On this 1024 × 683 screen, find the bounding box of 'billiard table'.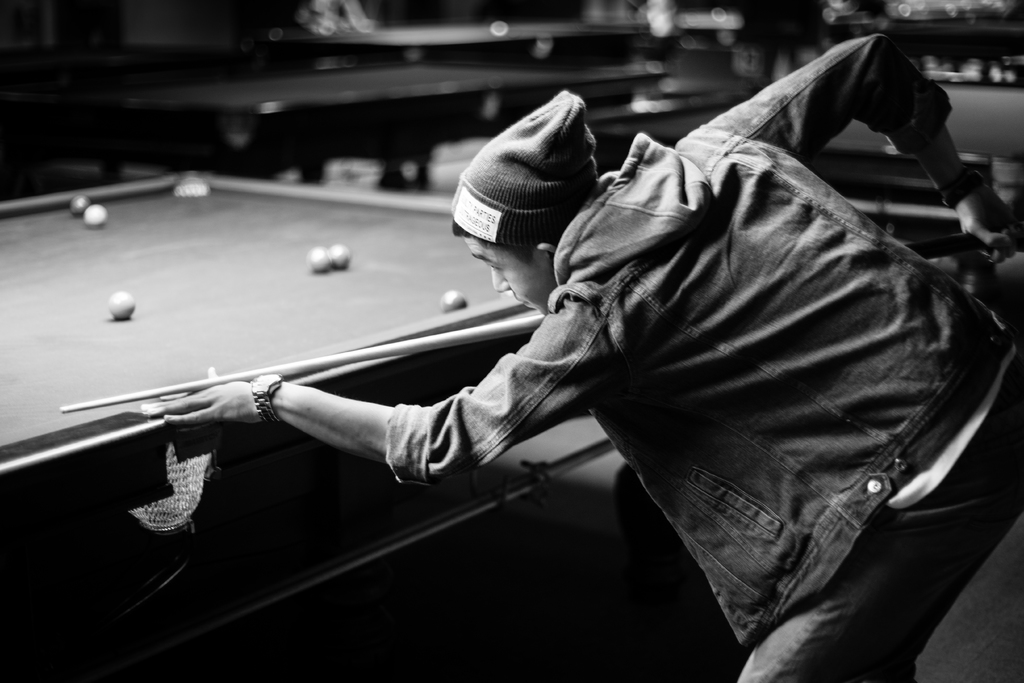
Bounding box: box=[581, 72, 1023, 243].
